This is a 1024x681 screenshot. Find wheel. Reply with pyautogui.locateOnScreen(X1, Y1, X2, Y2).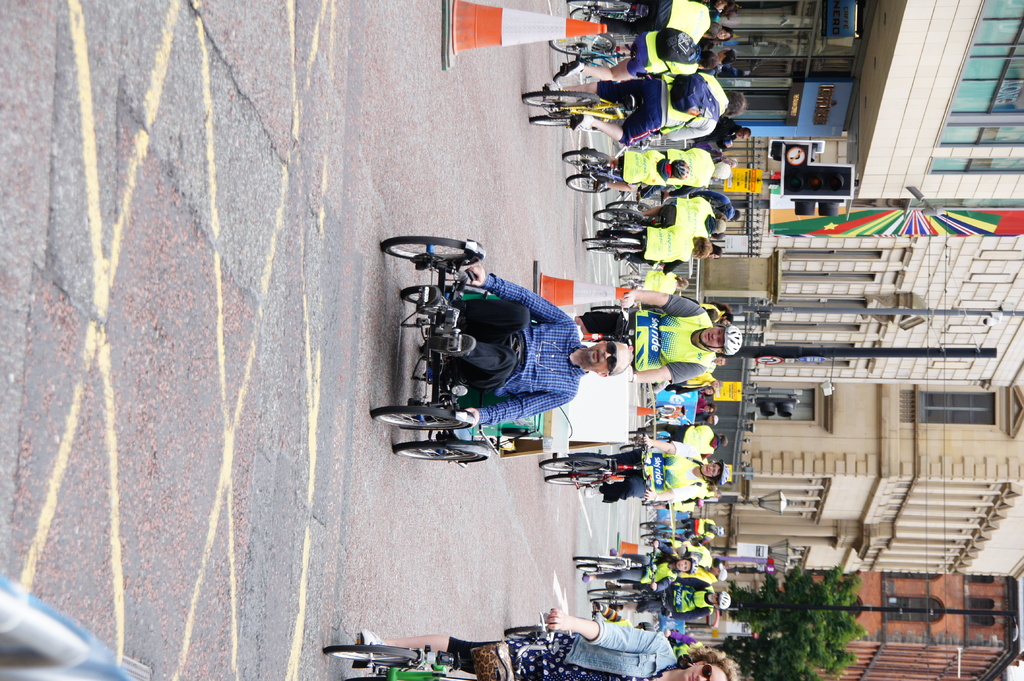
pyautogui.locateOnScreen(540, 474, 601, 490).
